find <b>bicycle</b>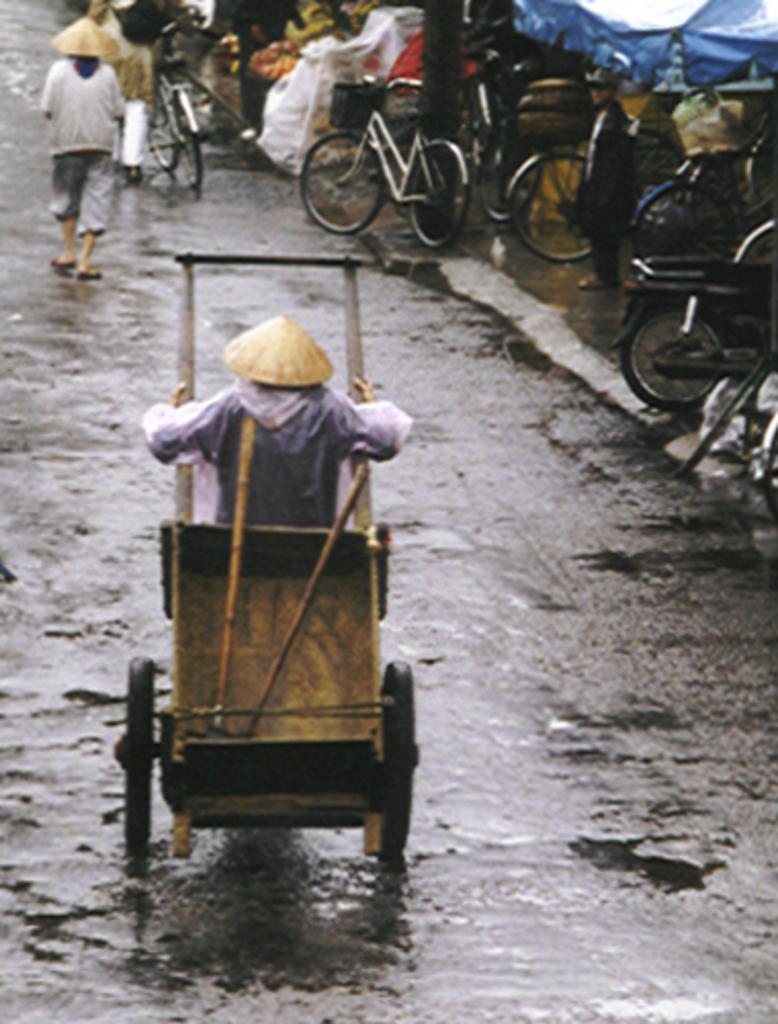
box(461, 43, 541, 225)
